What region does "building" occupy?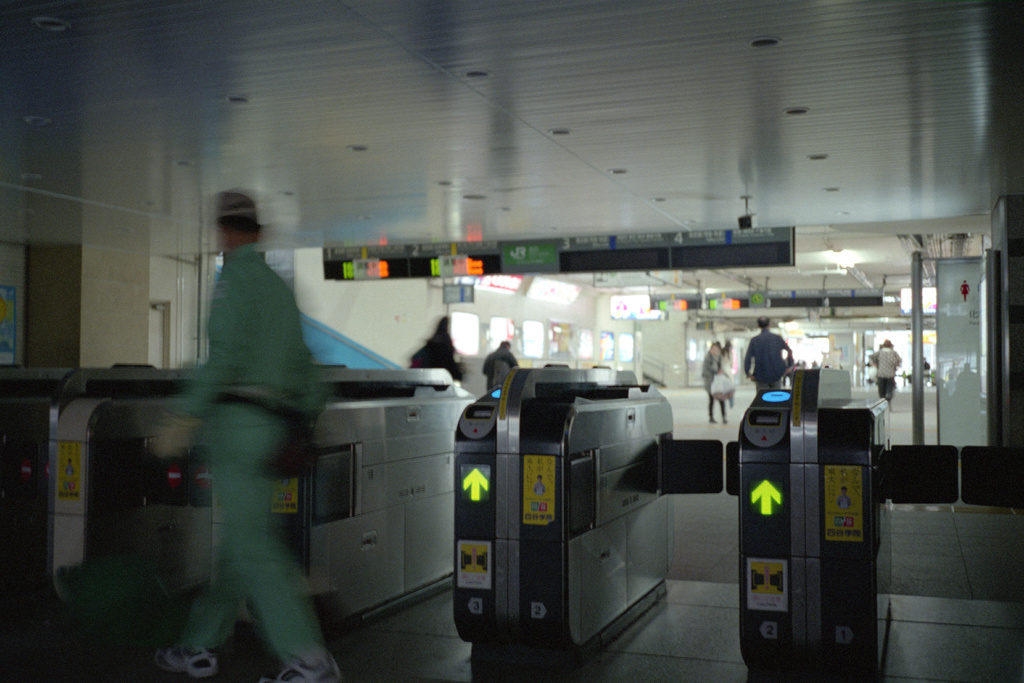
bbox=(0, 0, 1023, 682).
